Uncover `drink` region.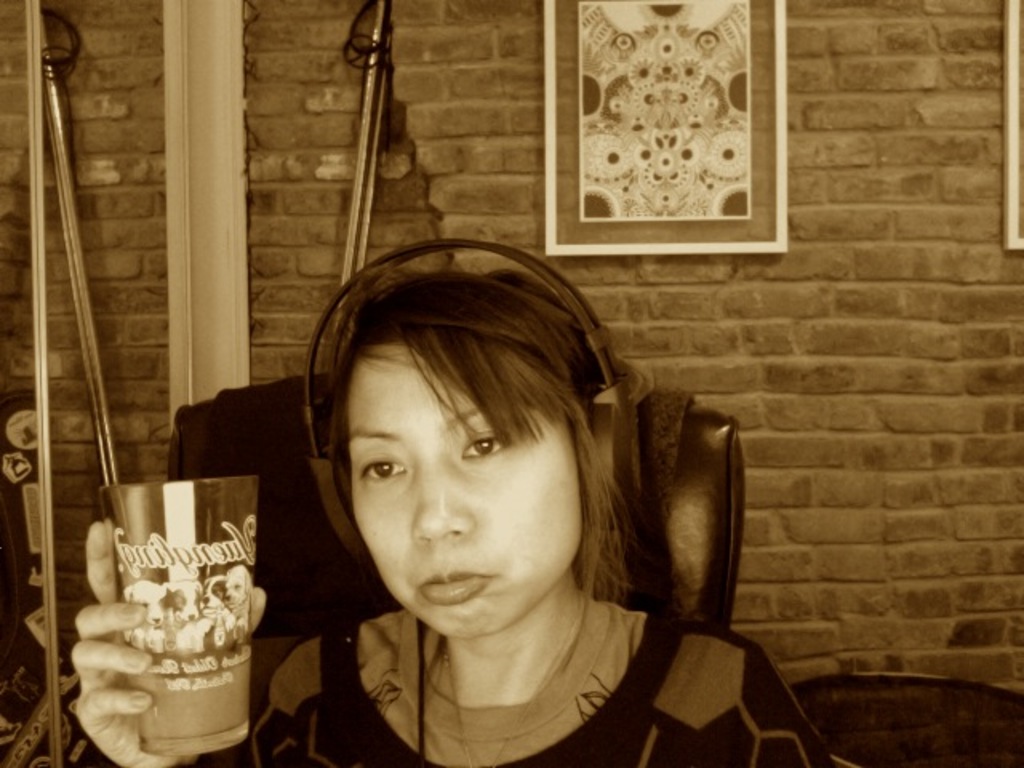
Uncovered: [x1=126, y1=656, x2=251, y2=754].
